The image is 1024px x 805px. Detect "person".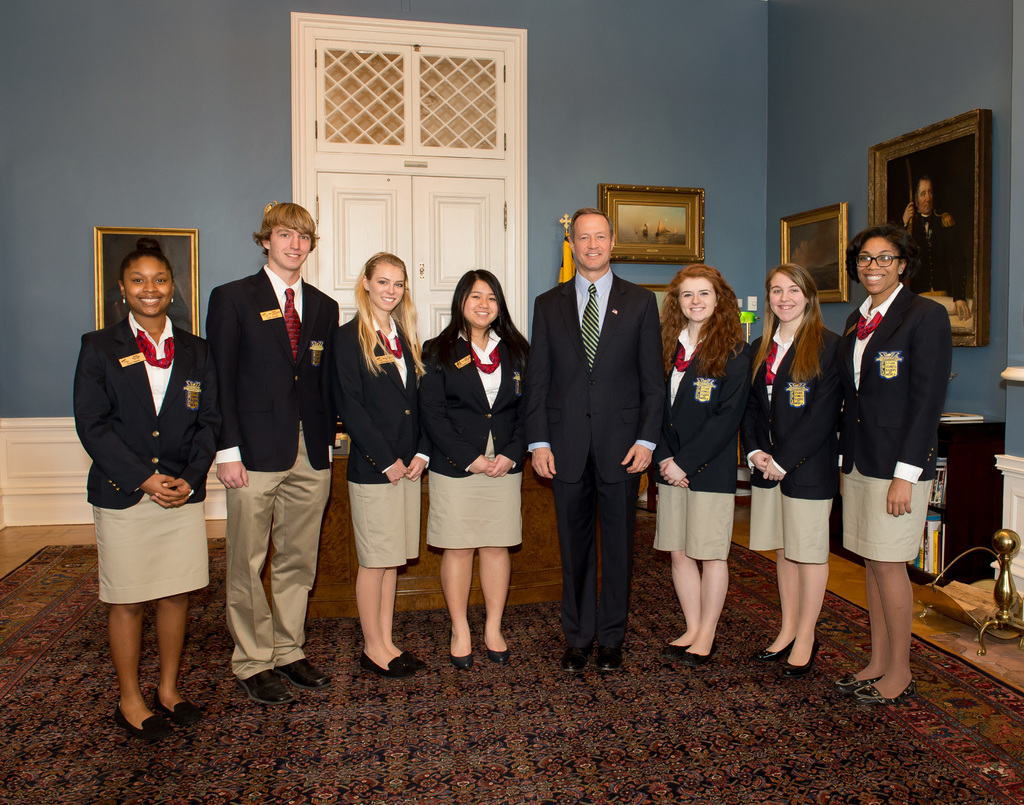
Detection: crop(205, 199, 344, 710).
